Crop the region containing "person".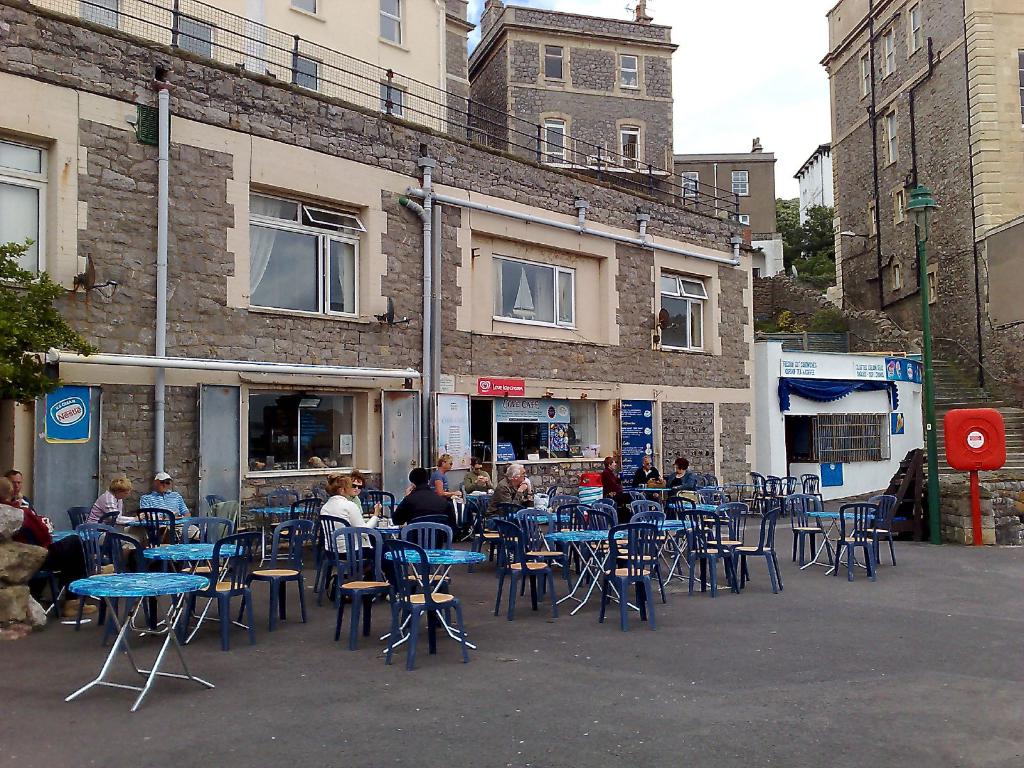
Crop region: [x1=88, y1=465, x2=134, y2=536].
